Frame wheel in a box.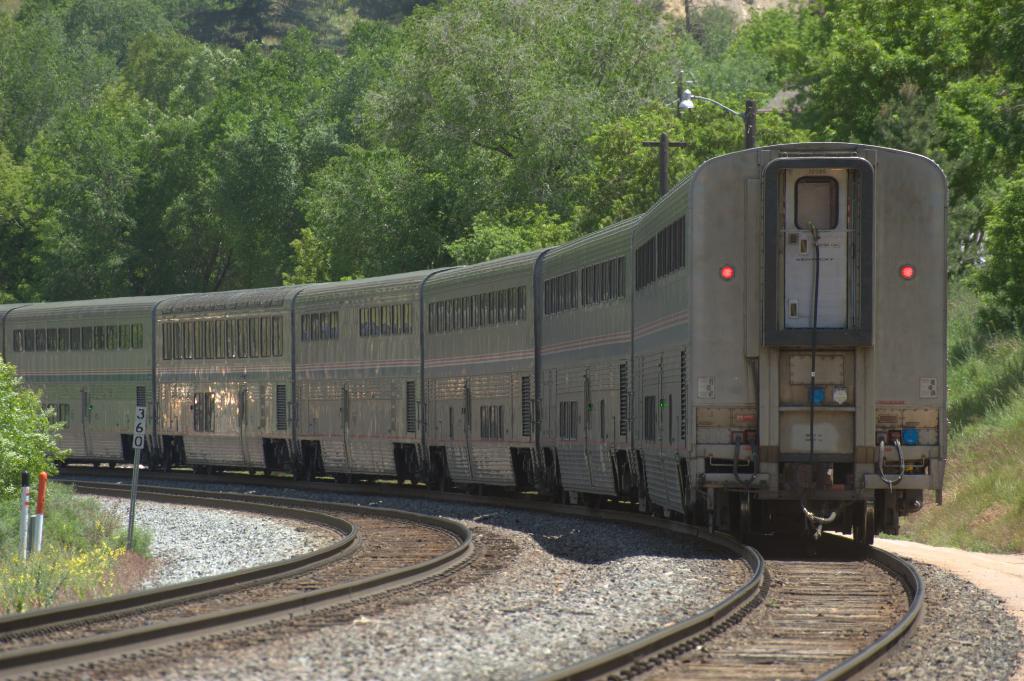
bbox=[399, 478, 404, 483].
